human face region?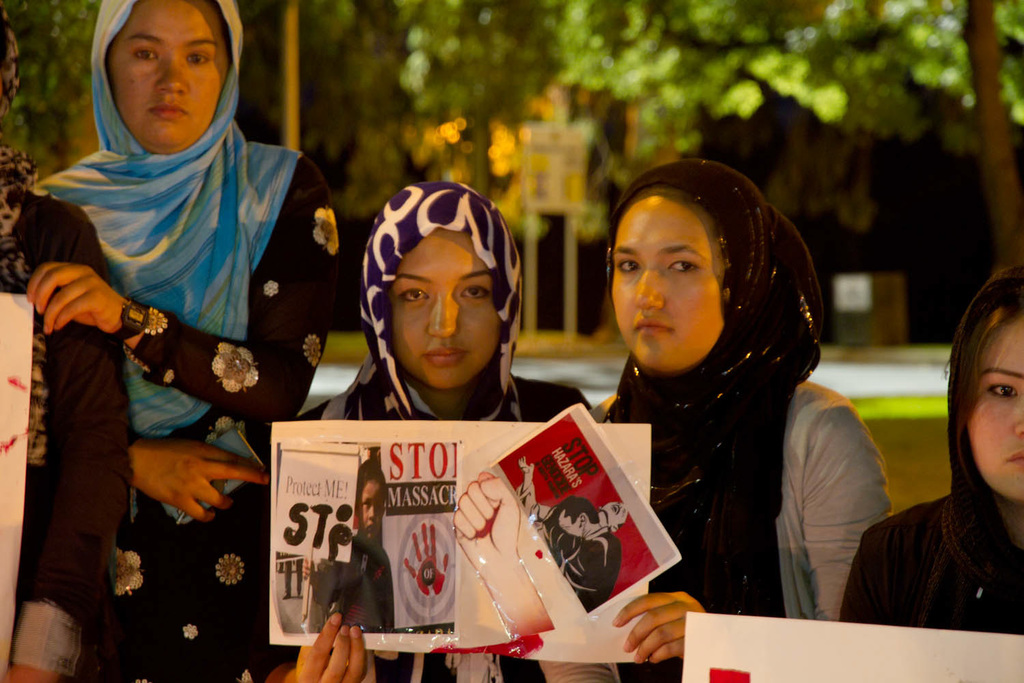
[left=389, top=231, right=503, bottom=393]
